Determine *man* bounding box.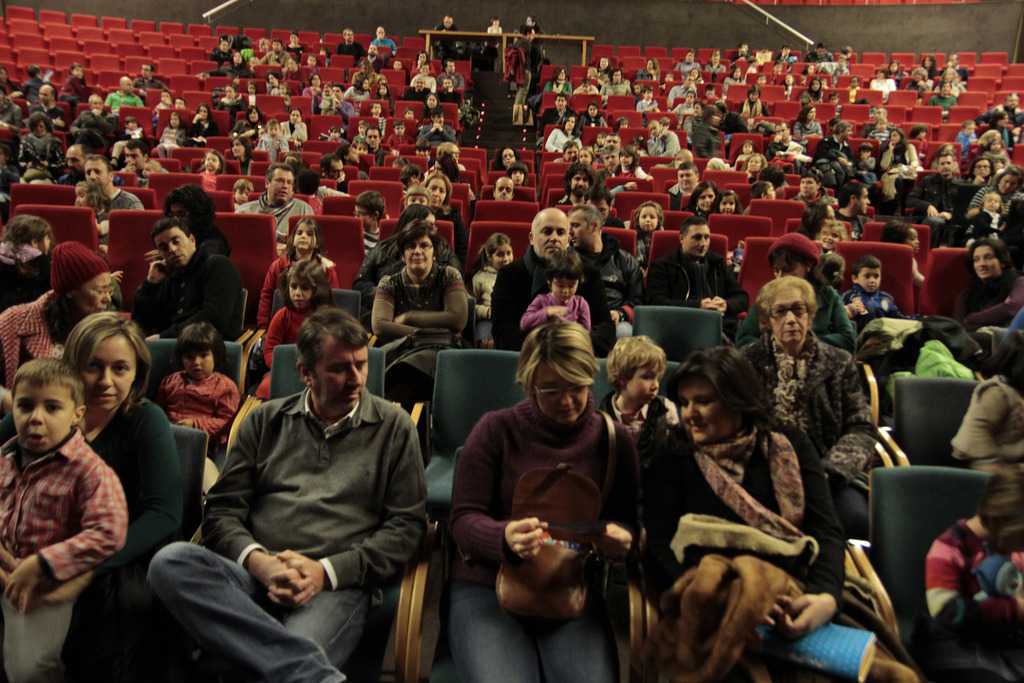
Determined: BBox(82, 154, 147, 215).
